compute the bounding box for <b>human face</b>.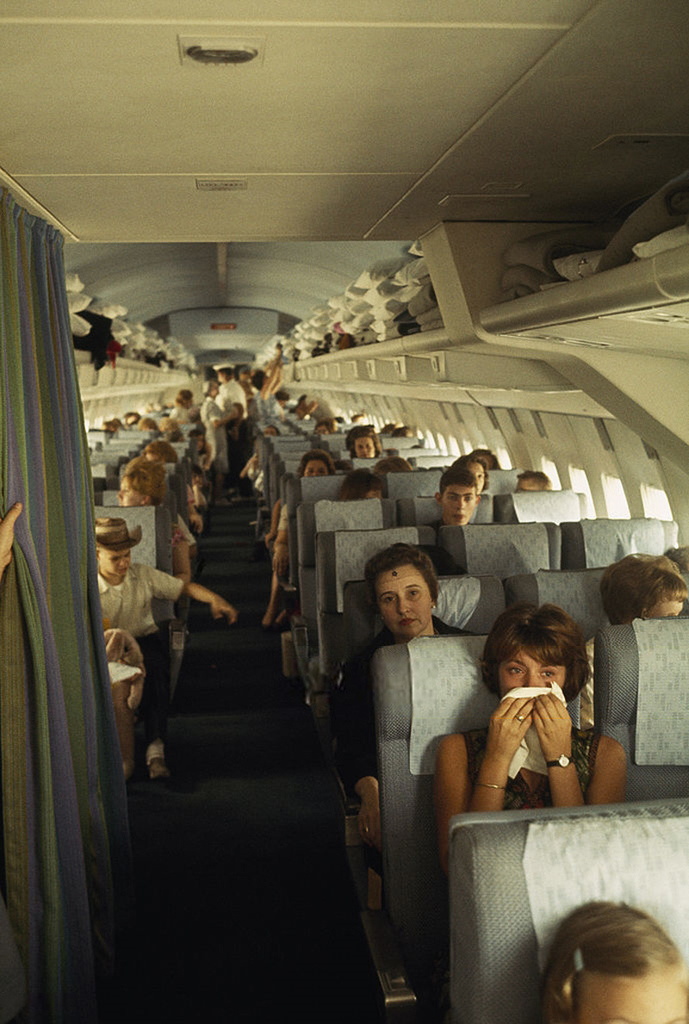
[x1=350, y1=433, x2=376, y2=458].
